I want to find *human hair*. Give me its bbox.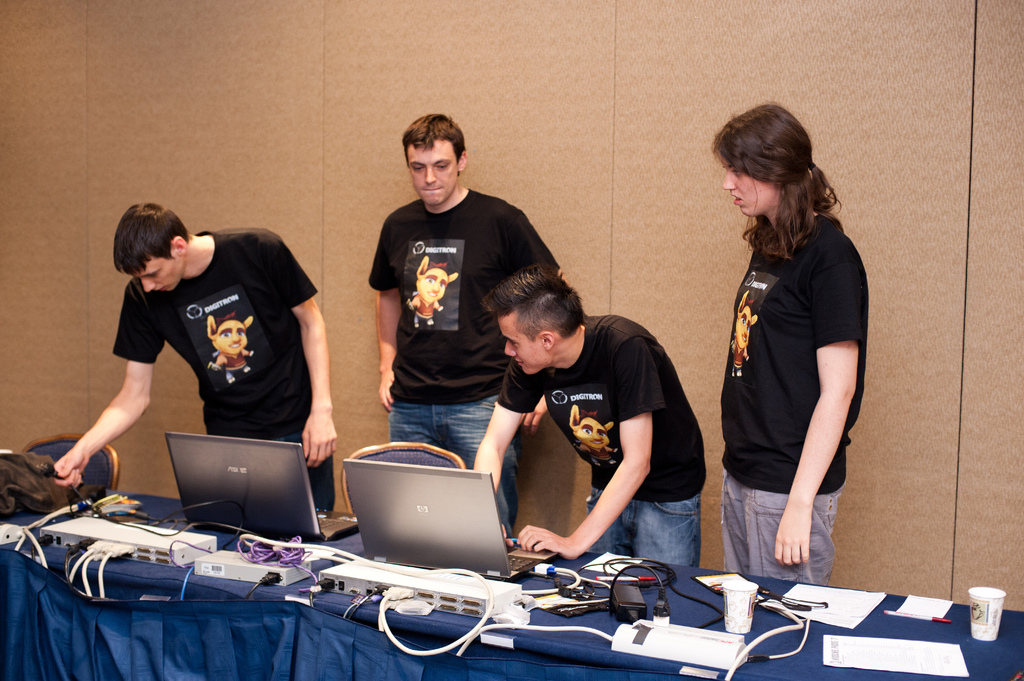
Rect(401, 113, 465, 178).
